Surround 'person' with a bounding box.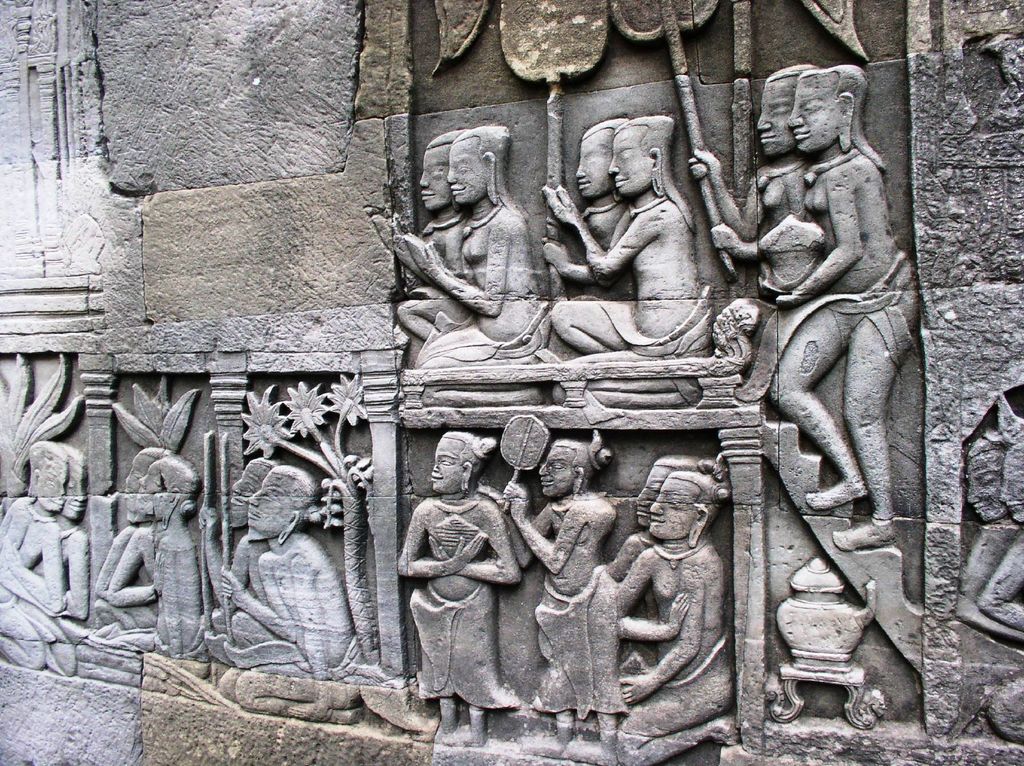
<box>959,432,1021,639</box>.
